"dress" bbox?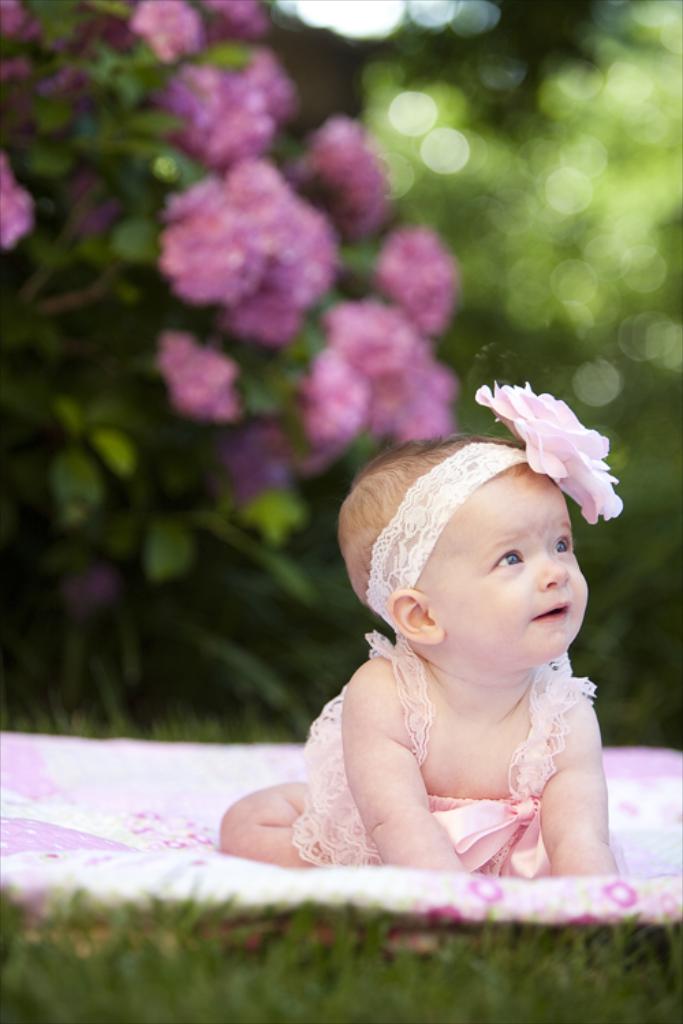
bbox(287, 632, 600, 878)
